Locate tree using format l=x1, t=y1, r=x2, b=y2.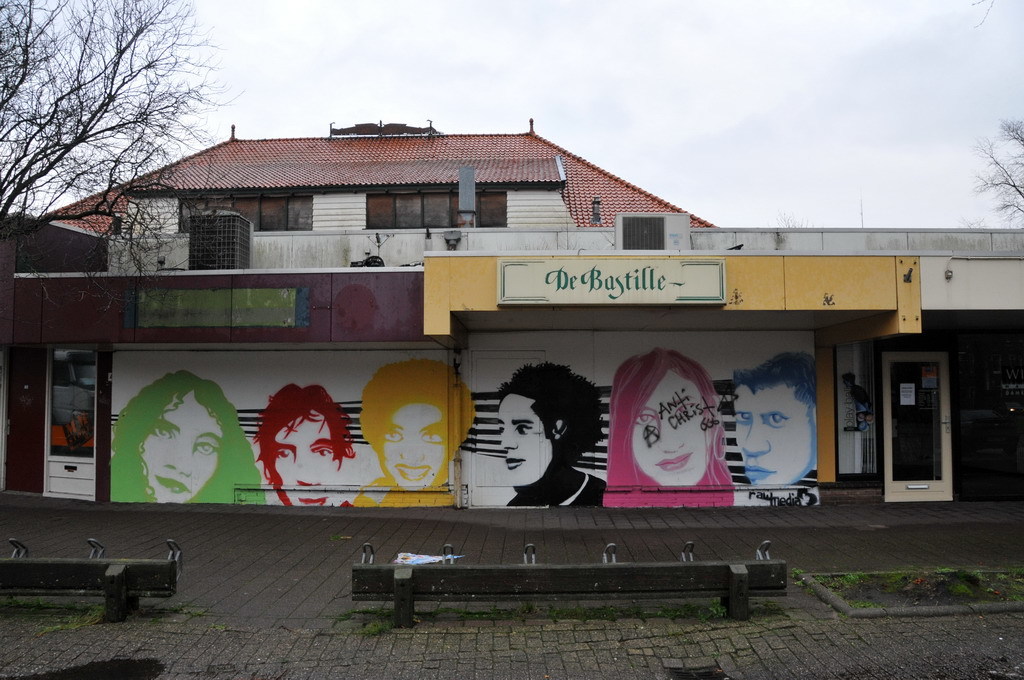
l=967, t=116, r=1023, b=226.
